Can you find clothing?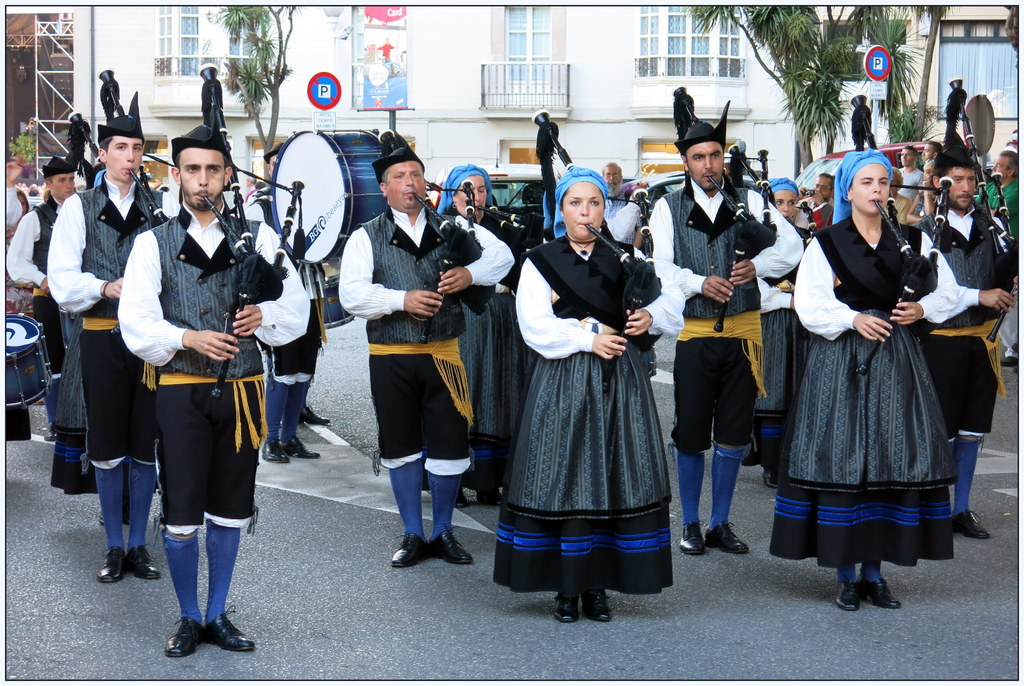
Yes, bounding box: [x1=120, y1=154, x2=266, y2=619].
